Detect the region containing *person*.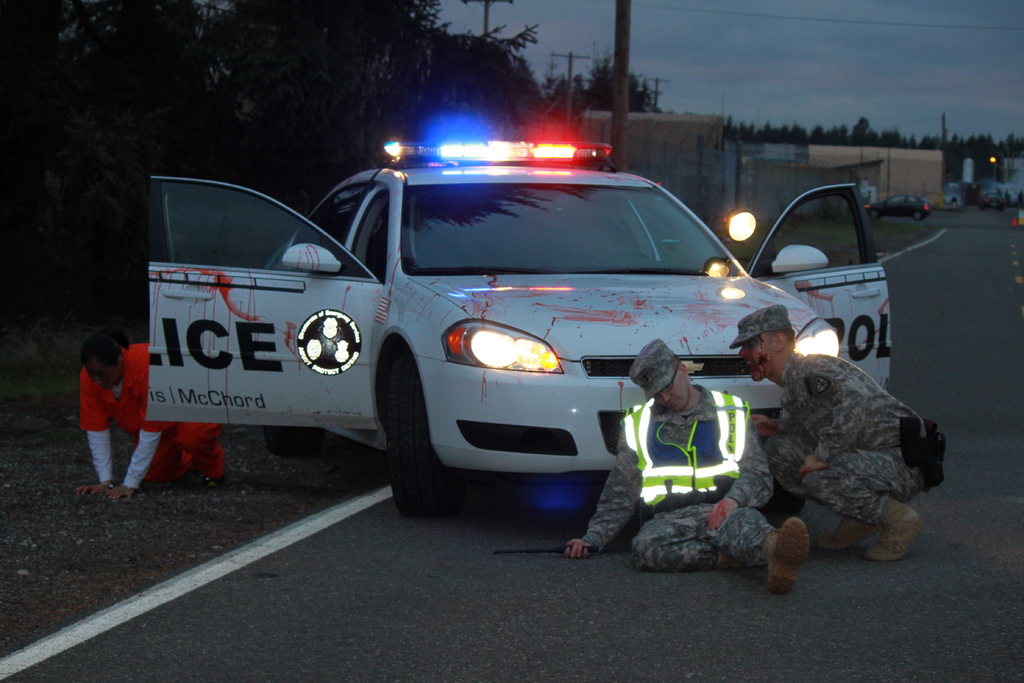
Rect(726, 302, 943, 563).
